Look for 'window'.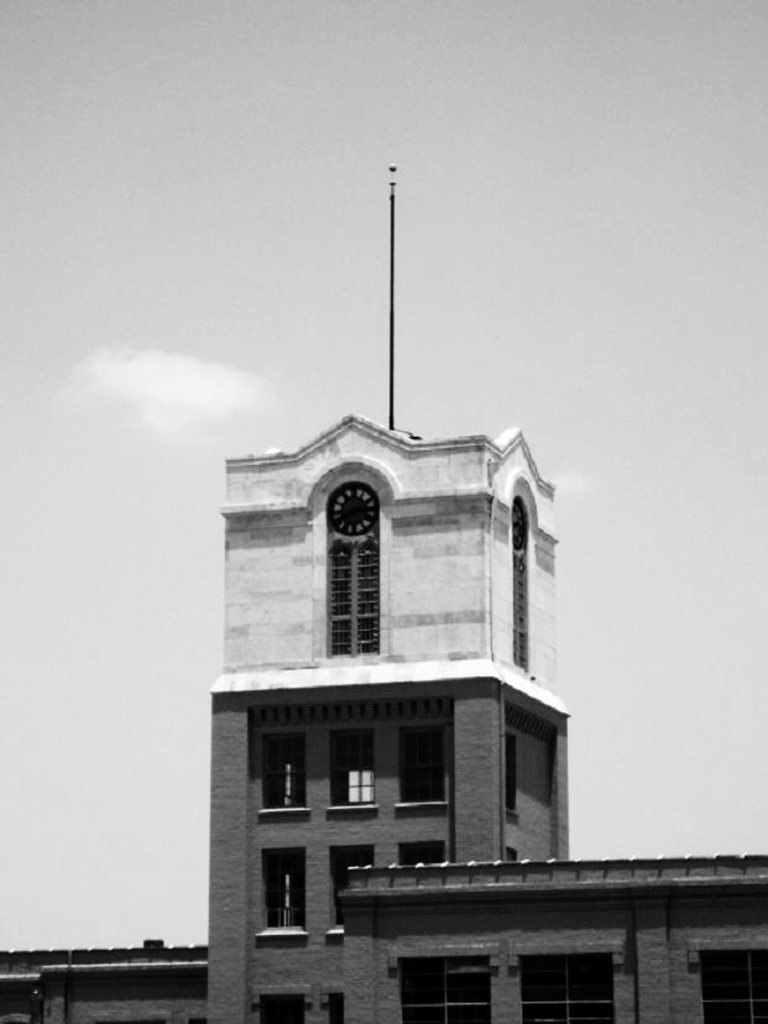
Found: box(326, 845, 375, 934).
